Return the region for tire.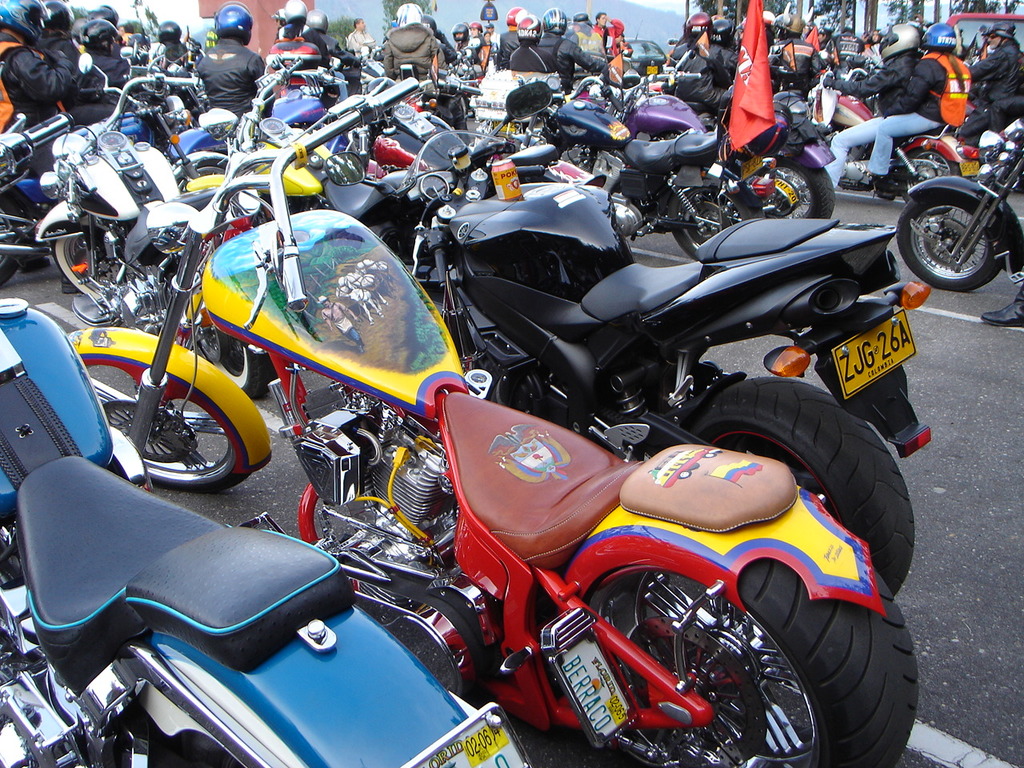
box(167, 149, 233, 193).
